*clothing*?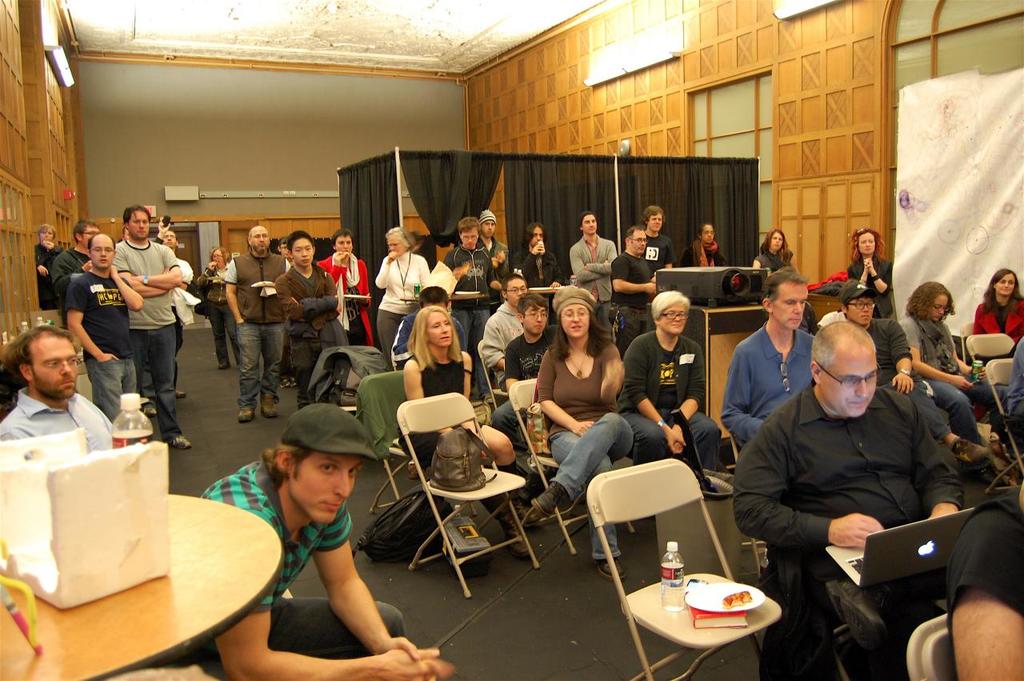
pyautogui.locateOnScreen(531, 338, 637, 559)
